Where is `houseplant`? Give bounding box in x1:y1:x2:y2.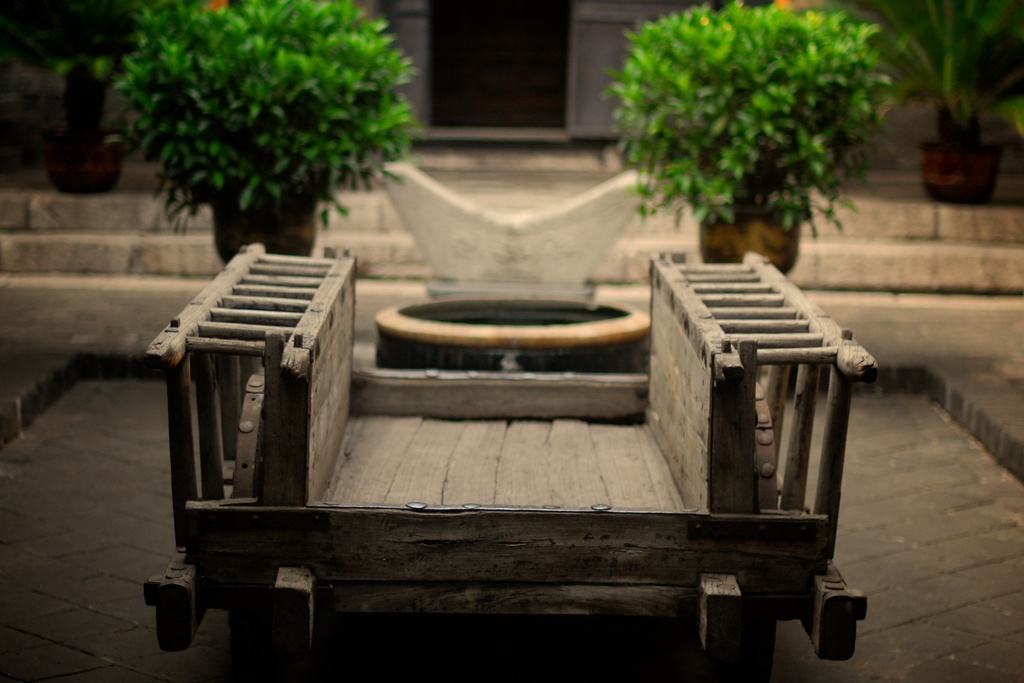
598:0:897:274.
